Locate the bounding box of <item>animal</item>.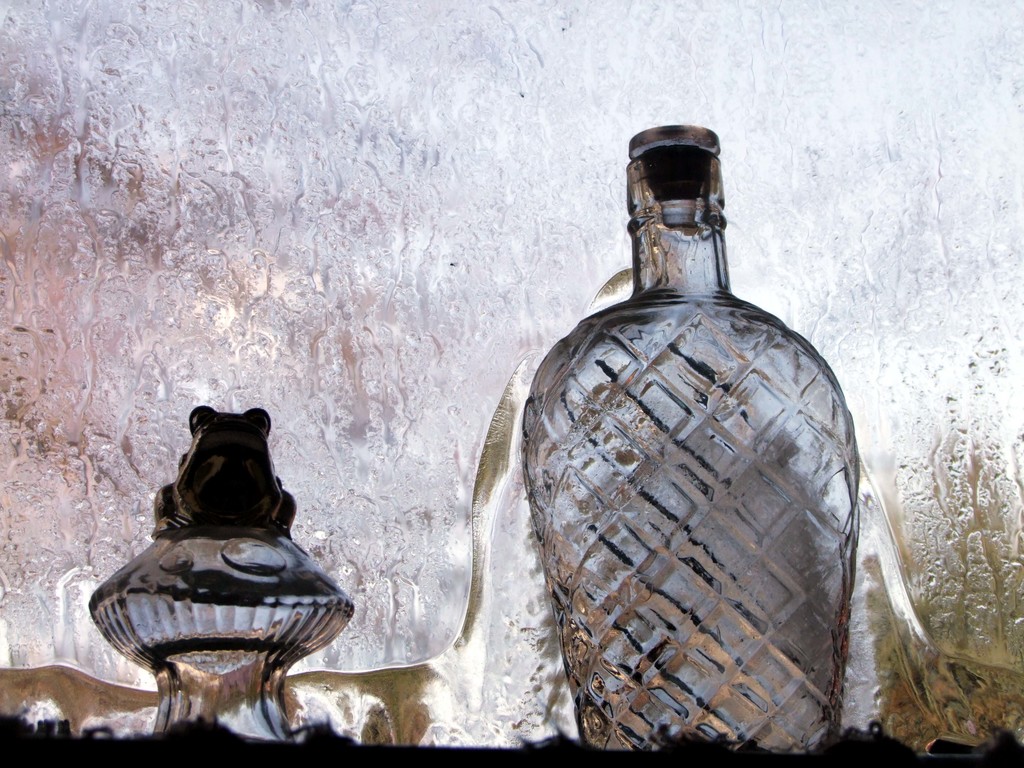
Bounding box: box=[148, 403, 296, 541].
